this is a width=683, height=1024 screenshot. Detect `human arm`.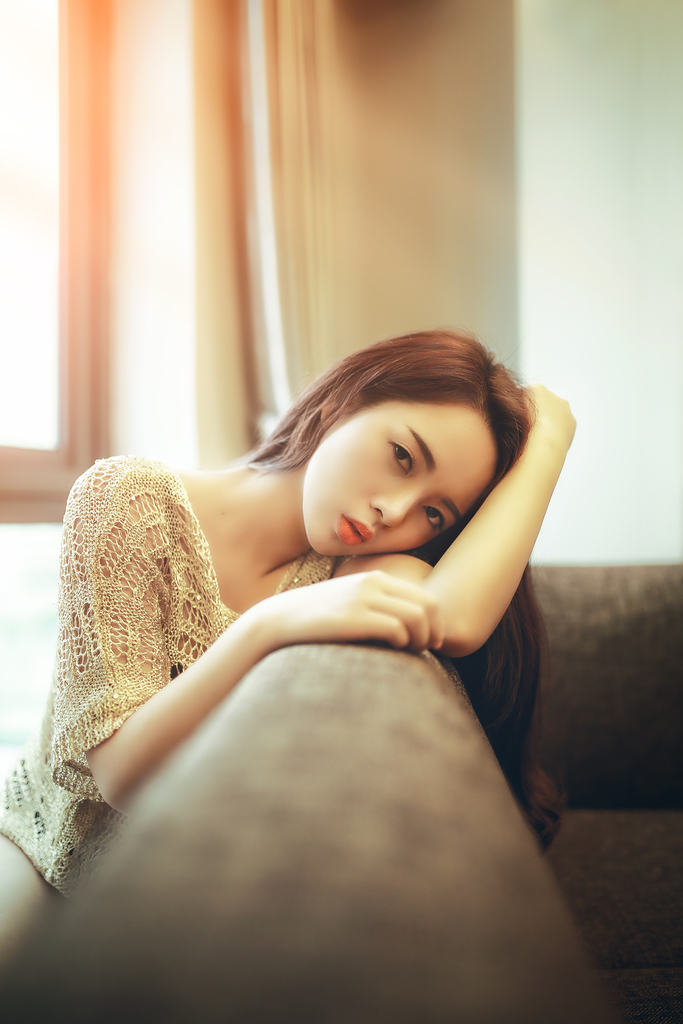
left=61, top=461, right=449, bottom=821.
